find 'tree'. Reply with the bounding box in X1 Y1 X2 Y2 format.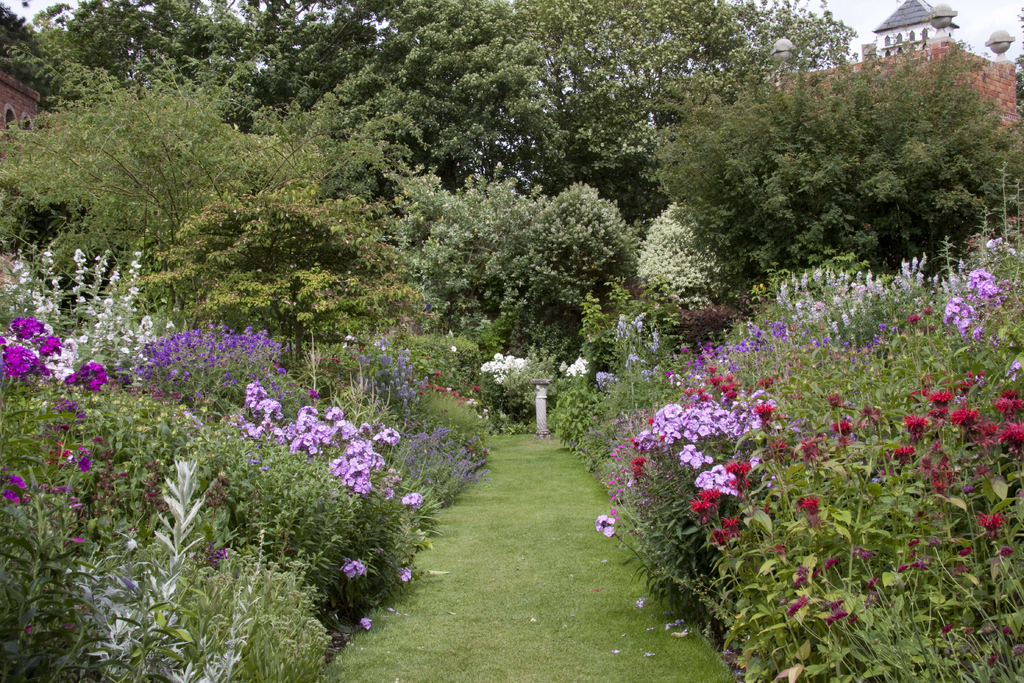
6 58 319 267.
